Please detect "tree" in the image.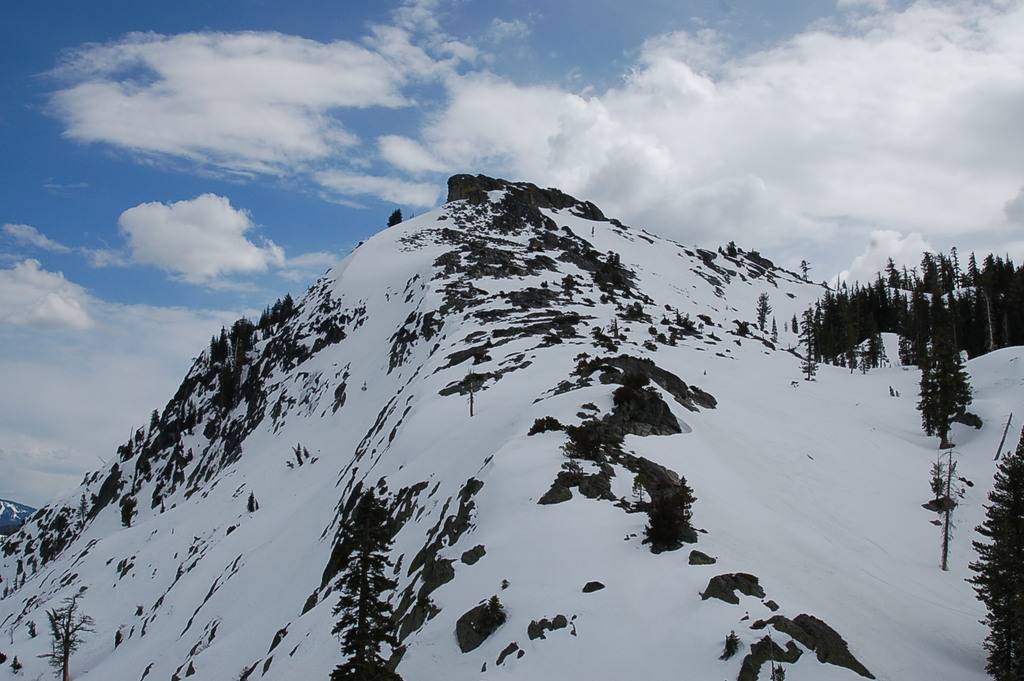
756/287/772/332.
